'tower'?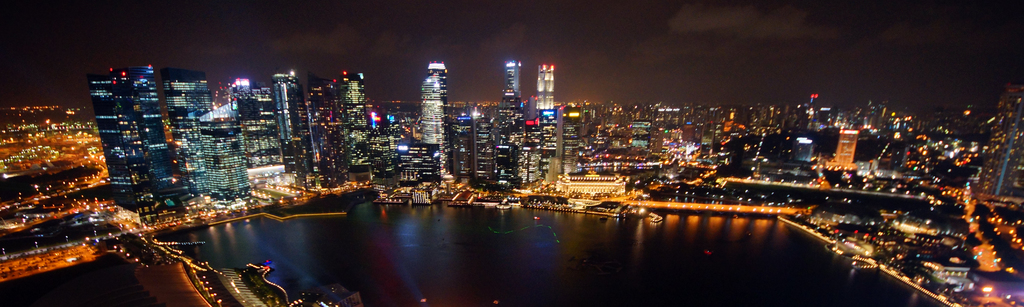
99, 61, 183, 218
